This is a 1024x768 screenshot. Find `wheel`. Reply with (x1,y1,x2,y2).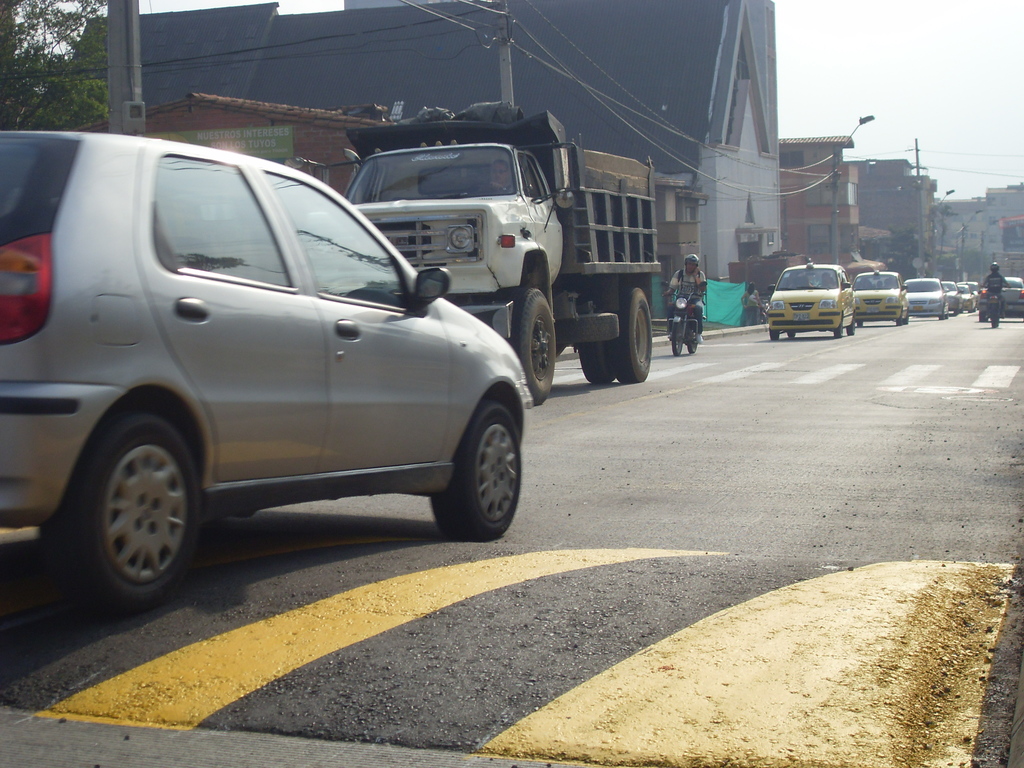
(435,398,529,546).
